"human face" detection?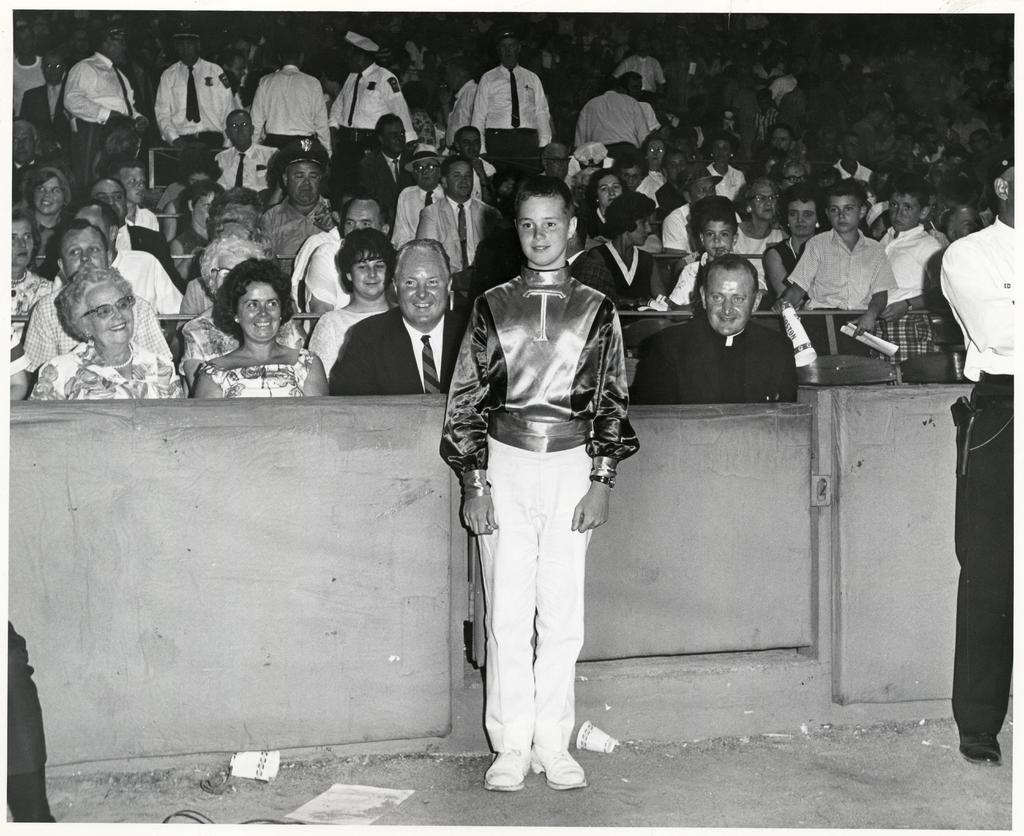
[351, 250, 388, 297]
